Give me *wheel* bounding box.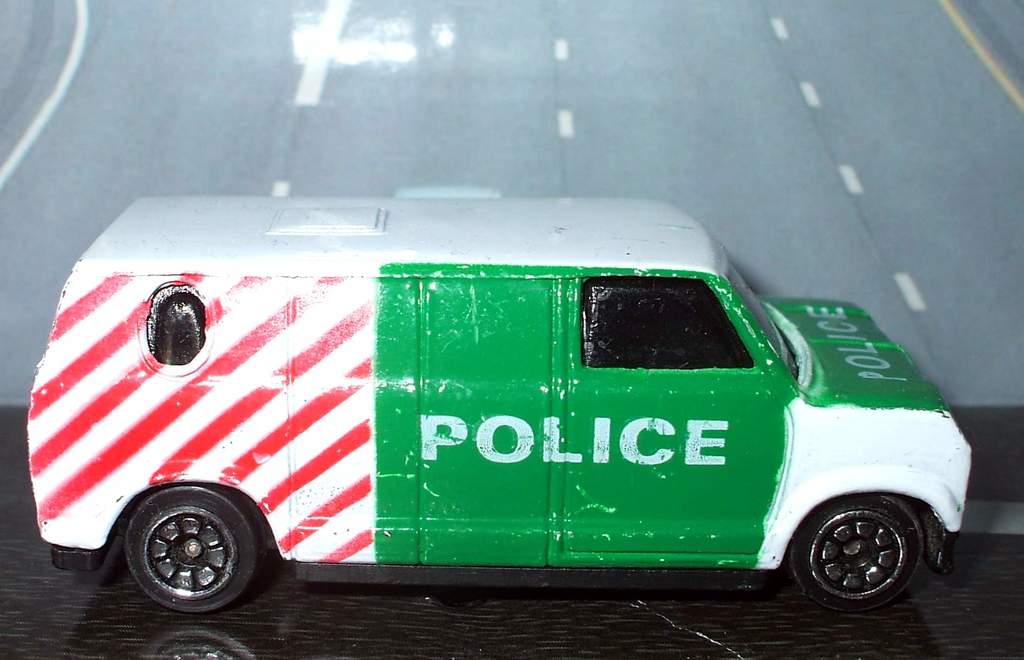
pyautogui.locateOnScreen(790, 495, 922, 613).
